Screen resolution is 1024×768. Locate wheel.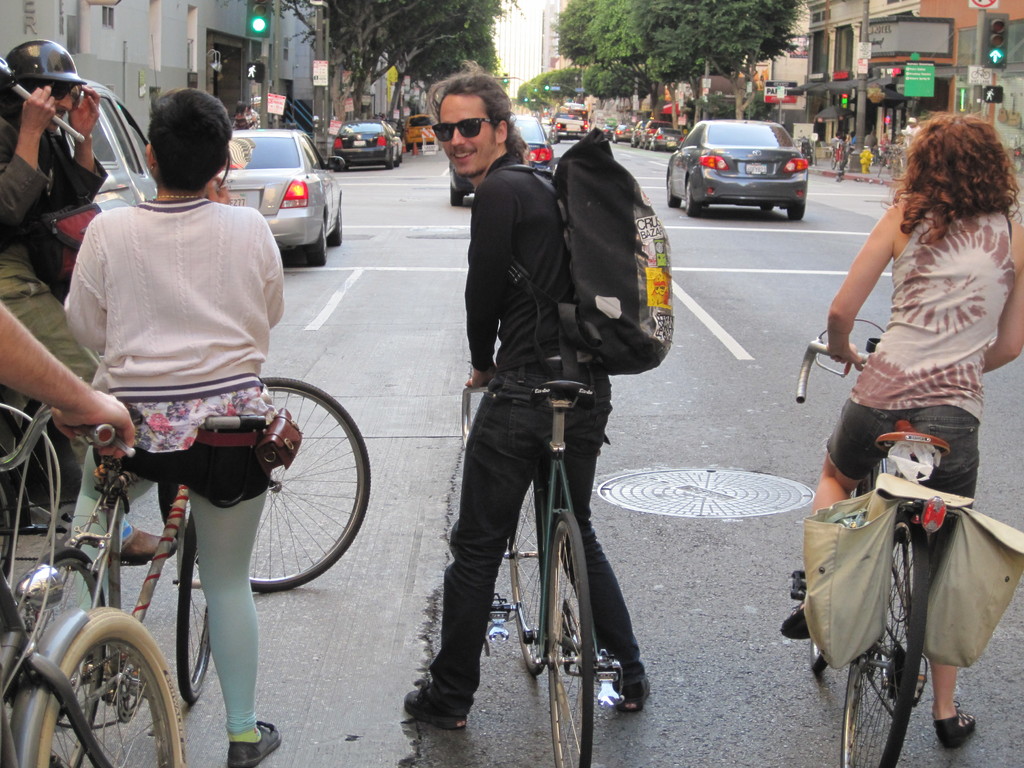
334 161 349 175.
